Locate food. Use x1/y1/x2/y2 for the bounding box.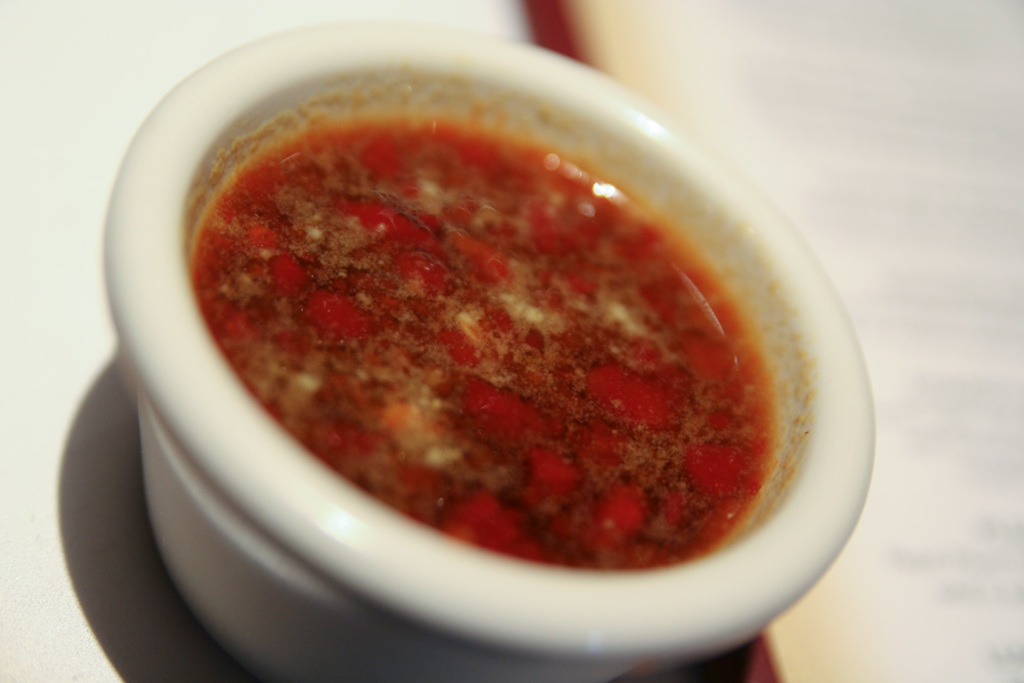
155/43/831/572.
